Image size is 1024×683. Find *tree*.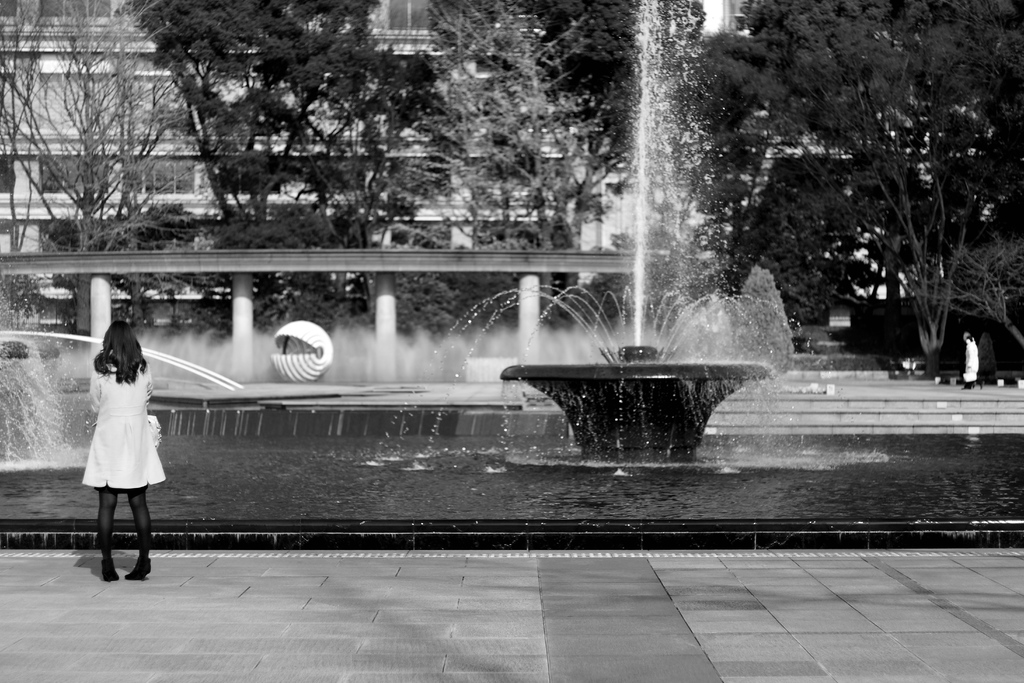
<bbox>527, 0, 634, 208</bbox>.
